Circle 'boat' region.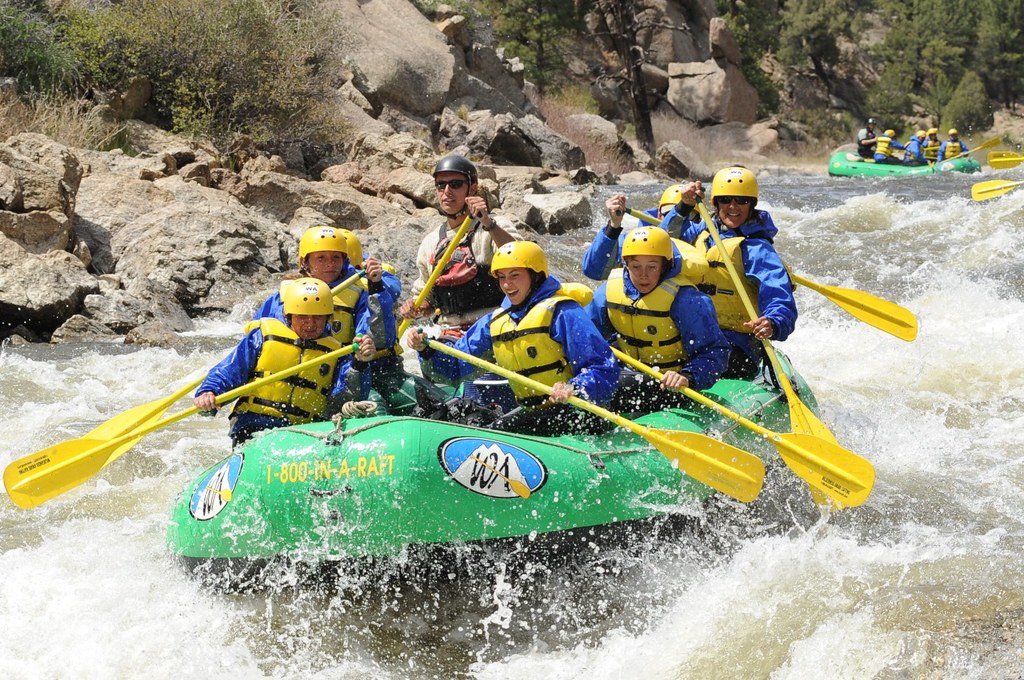
Region: box(85, 341, 834, 569).
